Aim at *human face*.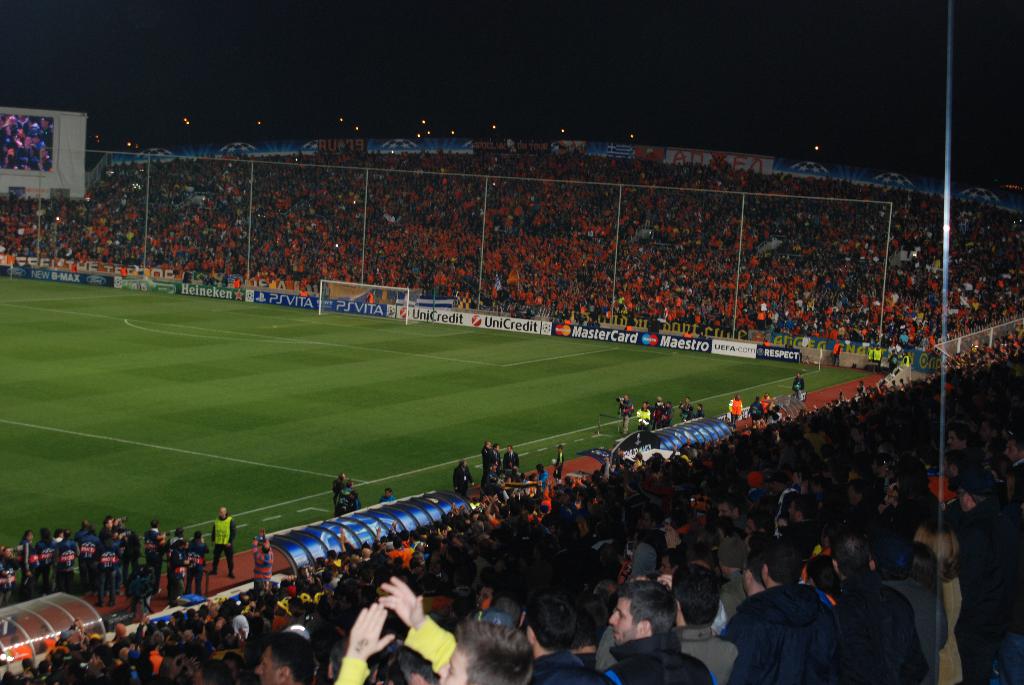
Aimed at [left=737, top=398, right=737, bottom=400].
